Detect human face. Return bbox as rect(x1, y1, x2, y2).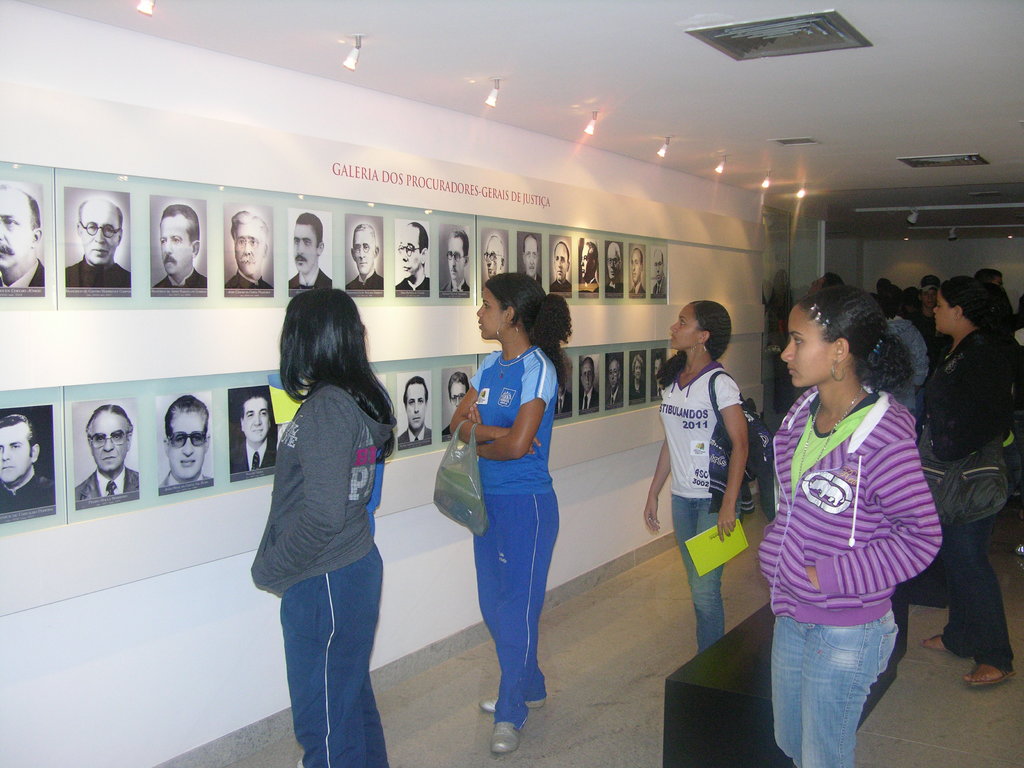
rect(351, 227, 374, 275).
